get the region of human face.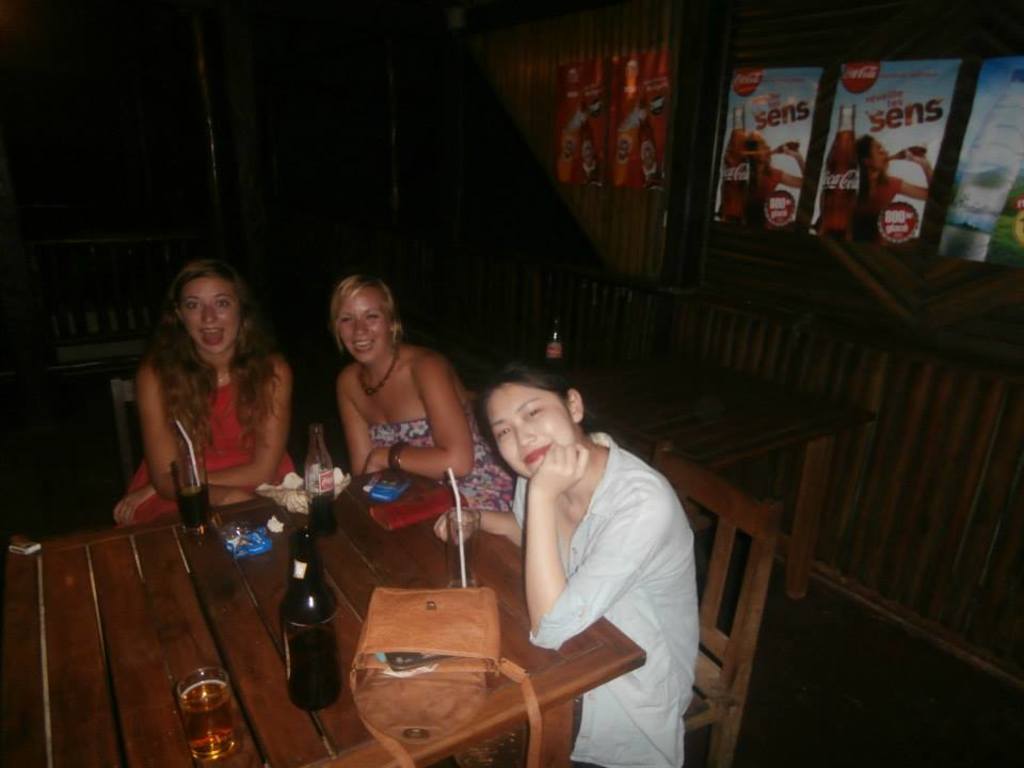
335,285,388,362.
